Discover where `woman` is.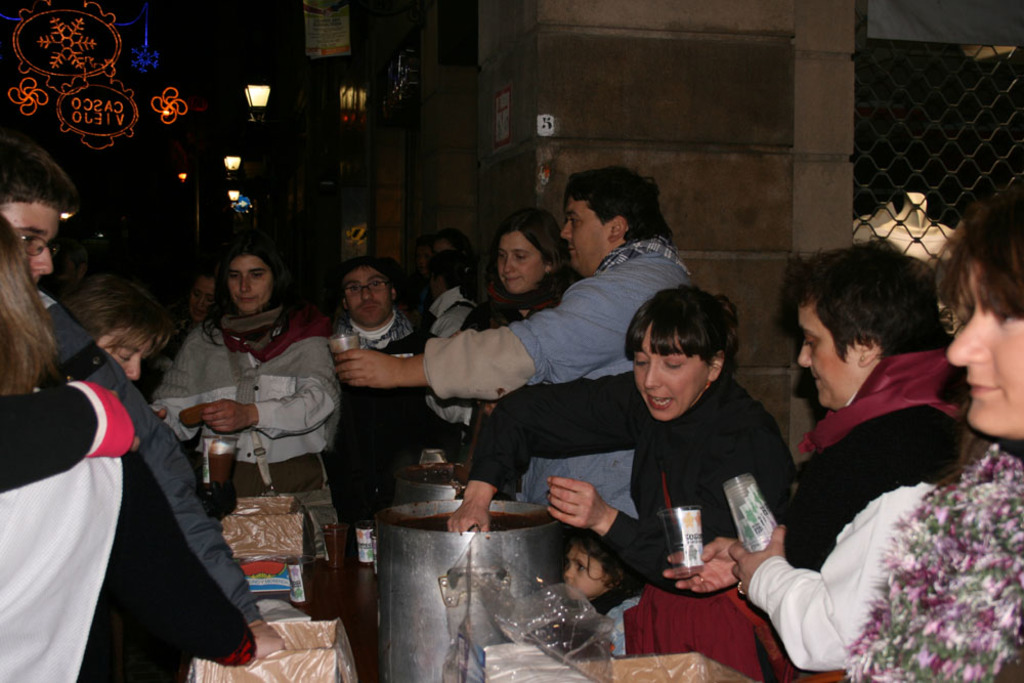
Discovered at bbox=[443, 275, 810, 634].
